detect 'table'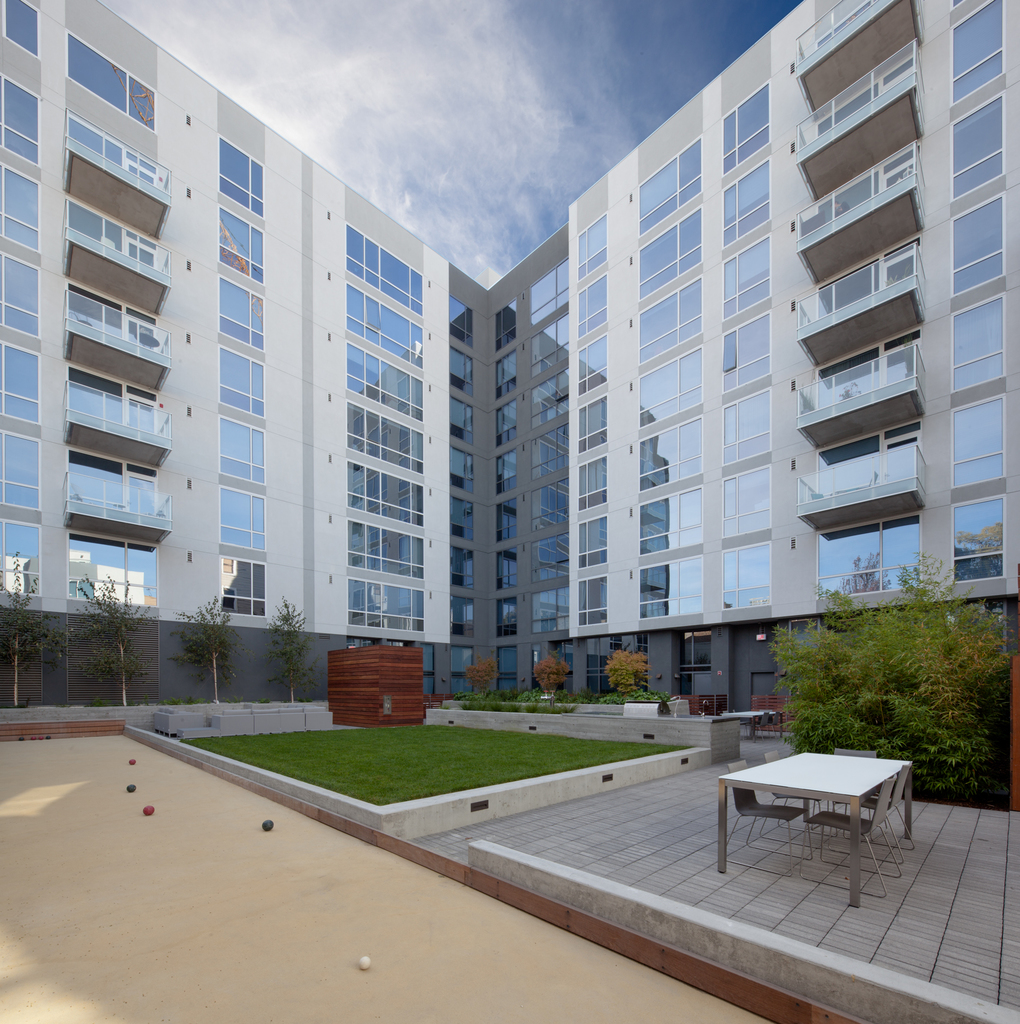
bbox=[727, 744, 935, 858]
